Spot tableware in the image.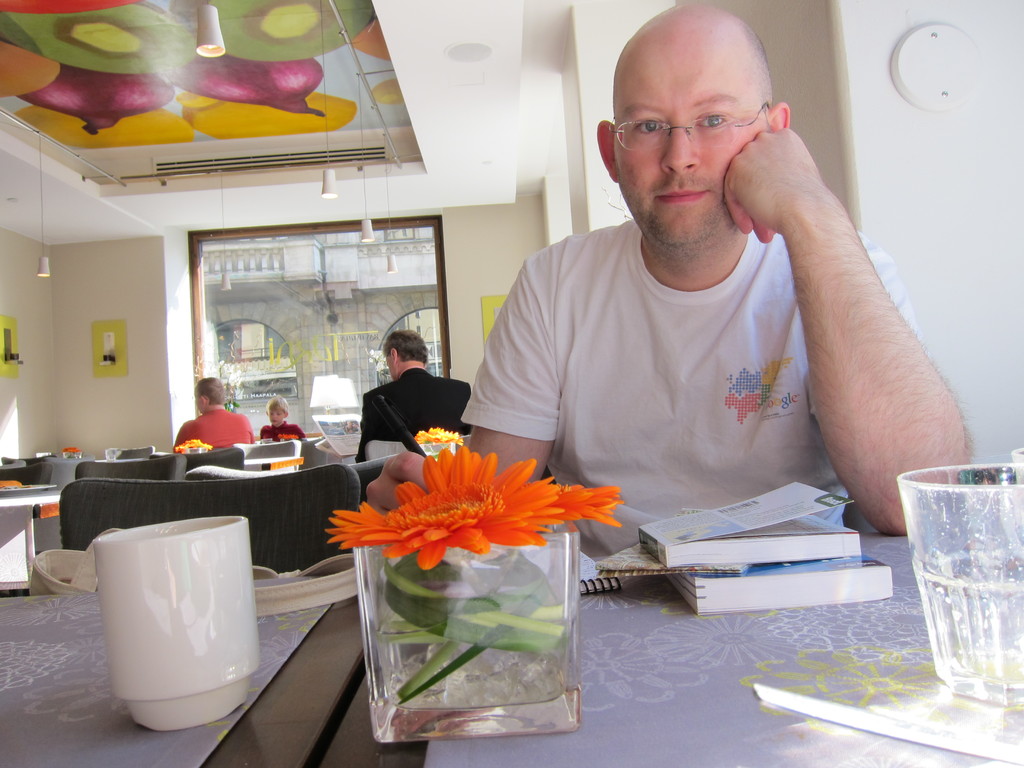
tableware found at box=[259, 437, 275, 442].
